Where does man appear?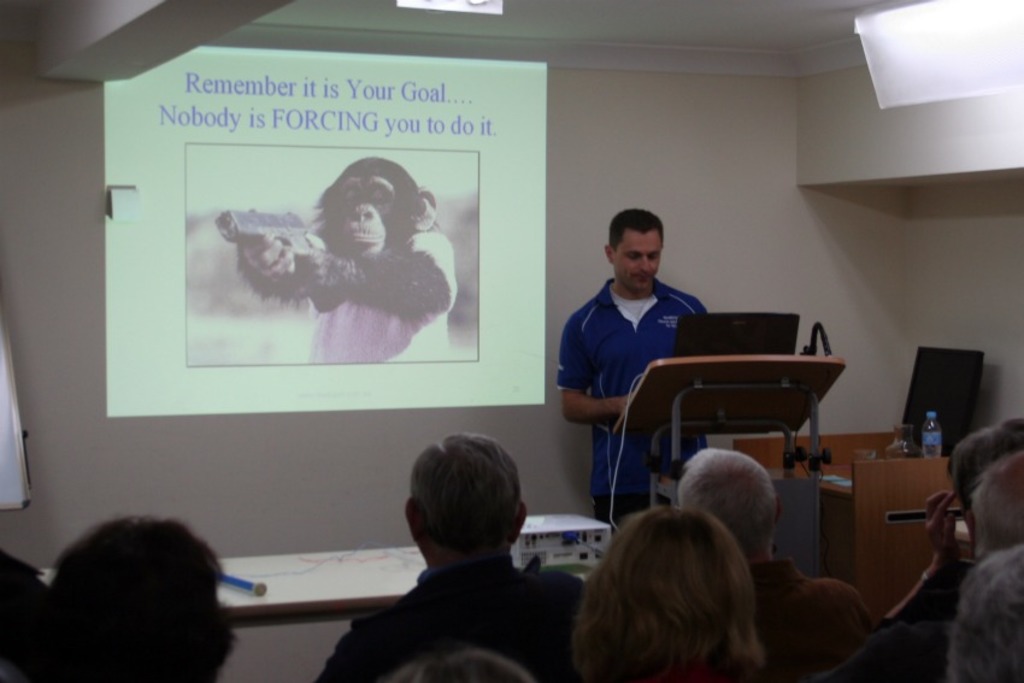
Appears at {"left": 316, "top": 428, "right": 584, "bottom": 682}.
